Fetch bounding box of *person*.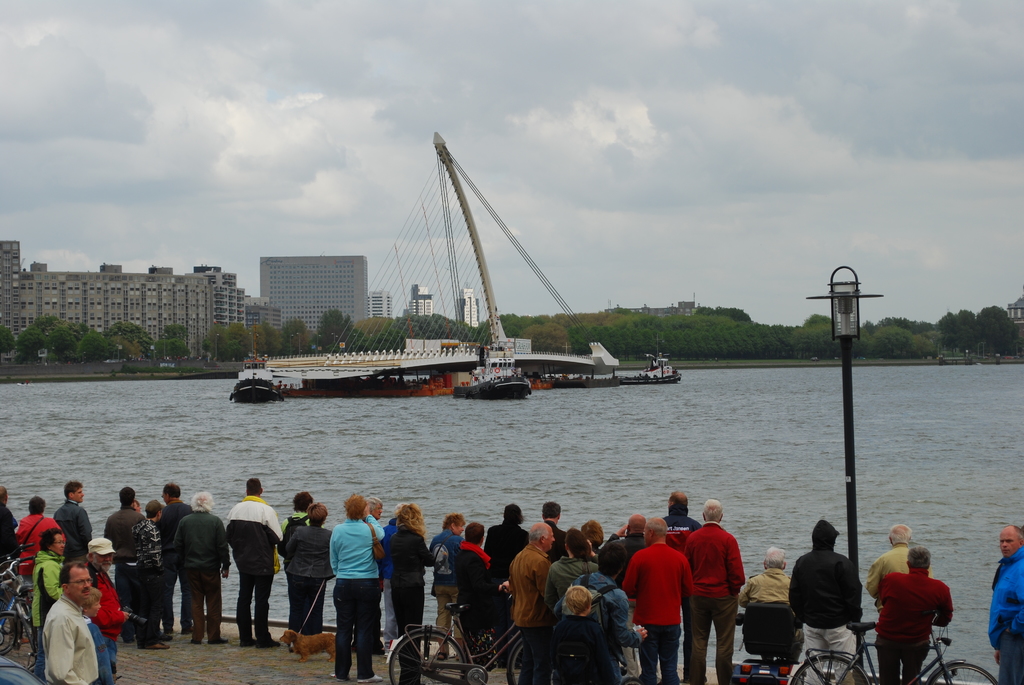
Bbox: box=[737, 546, 795, 609].
